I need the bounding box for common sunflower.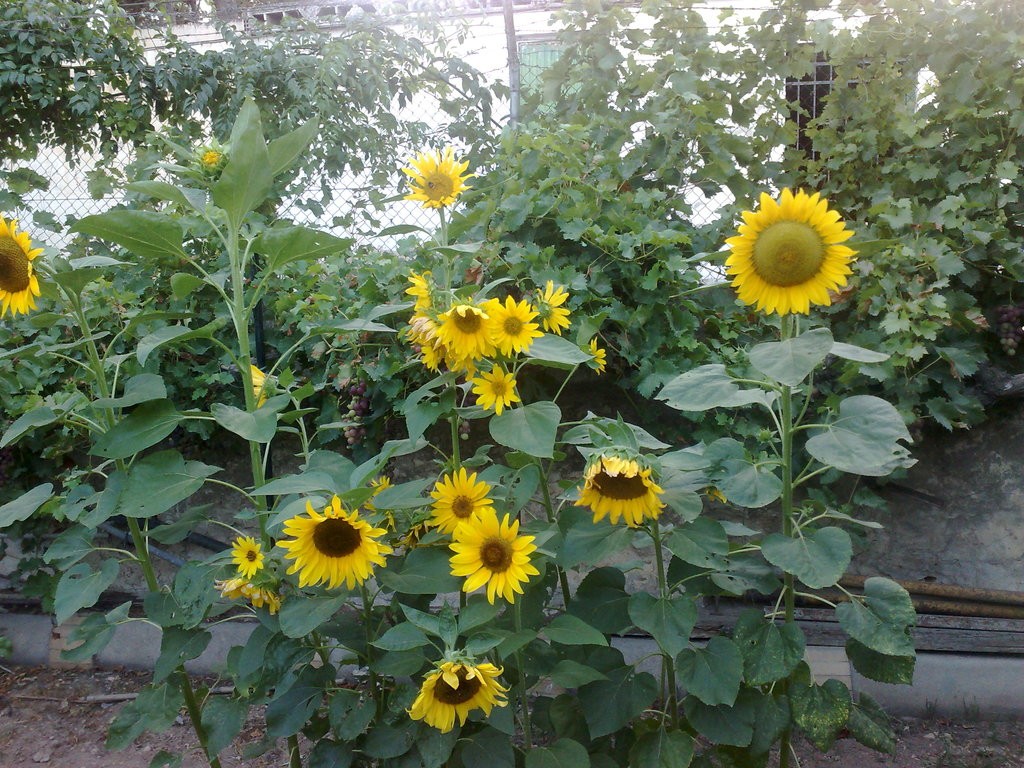
Here it is: bbox(719, 189, 860, 319).
